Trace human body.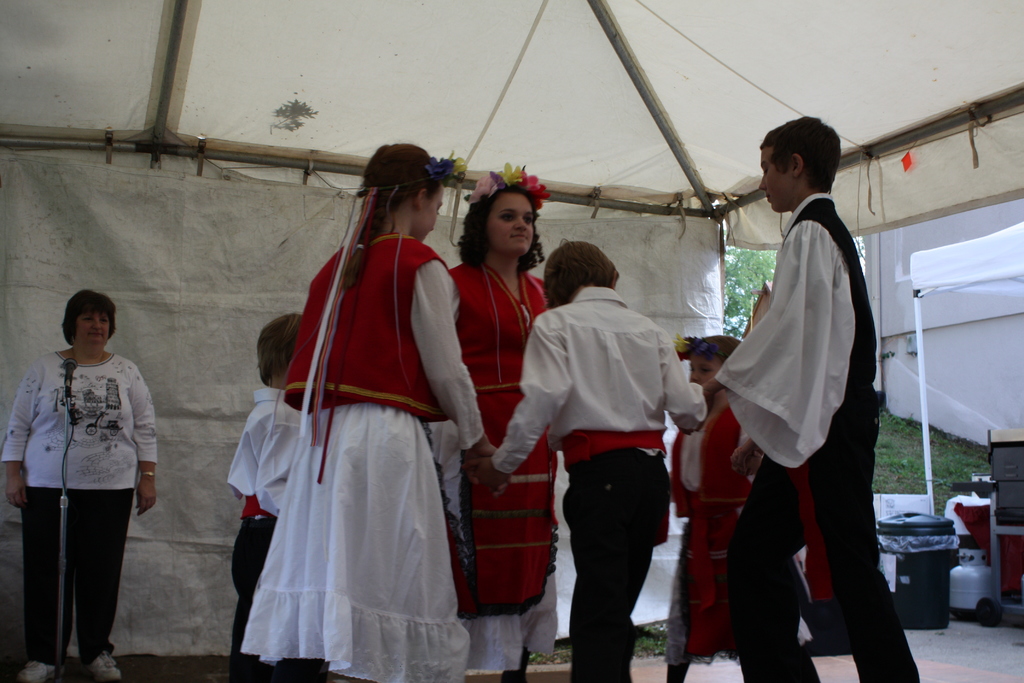
Traced to crop(294, 210, 502, 682).
